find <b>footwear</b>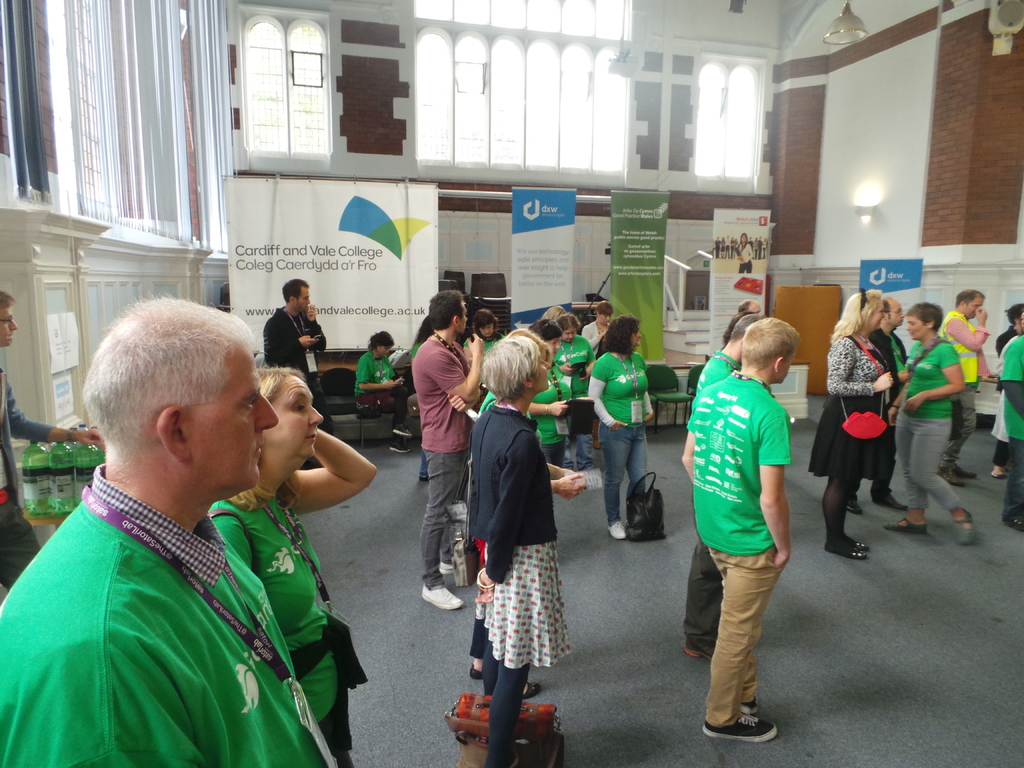
(left=517, top=680, right=540, bottom=701)
